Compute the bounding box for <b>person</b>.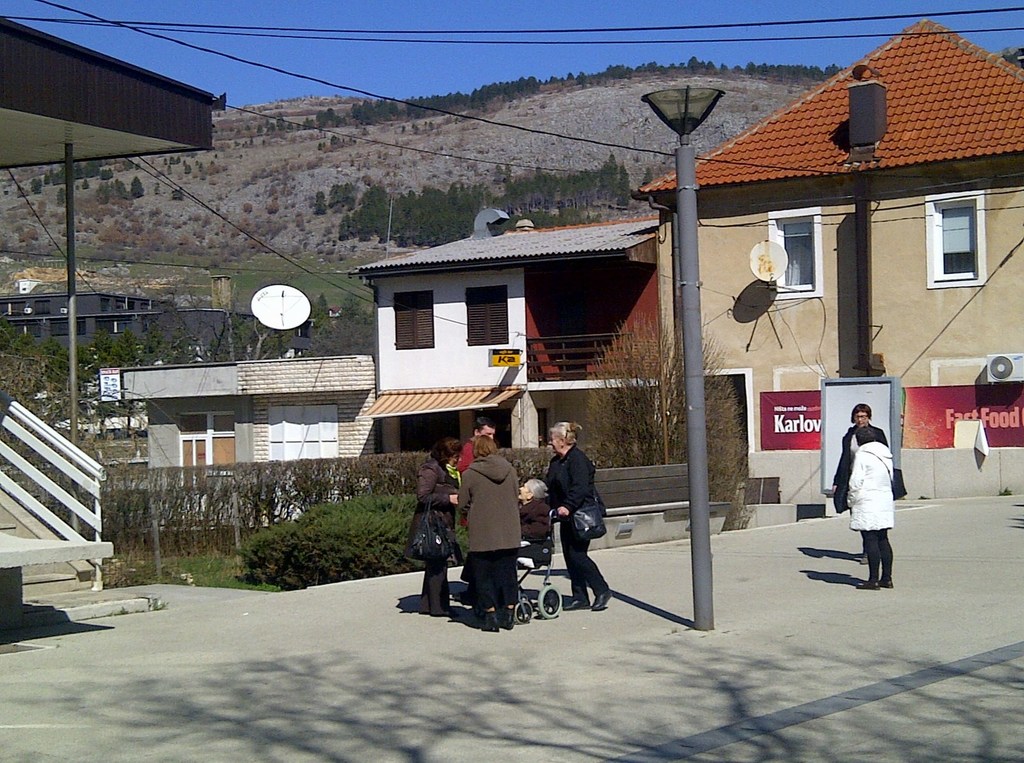
left=410, top=433, right=464, bottom=612.
